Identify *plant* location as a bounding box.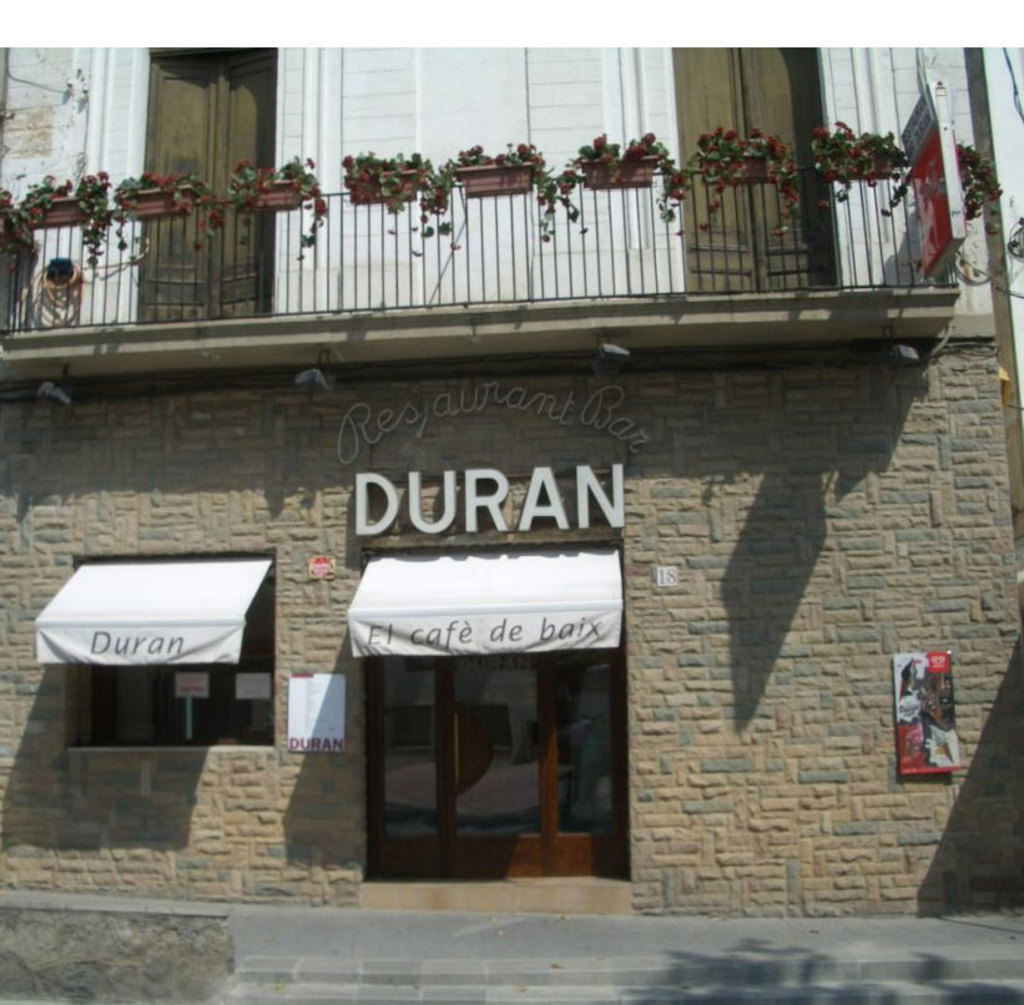
424 137 503 248.
